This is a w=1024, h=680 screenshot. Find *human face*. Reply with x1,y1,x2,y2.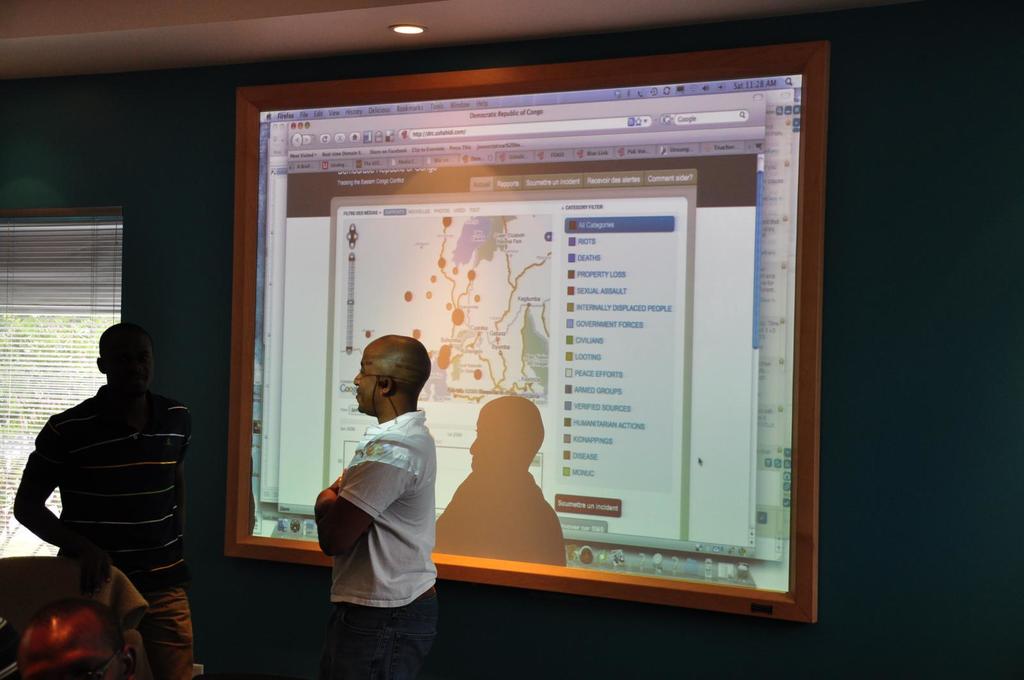
102,336,157,397.
